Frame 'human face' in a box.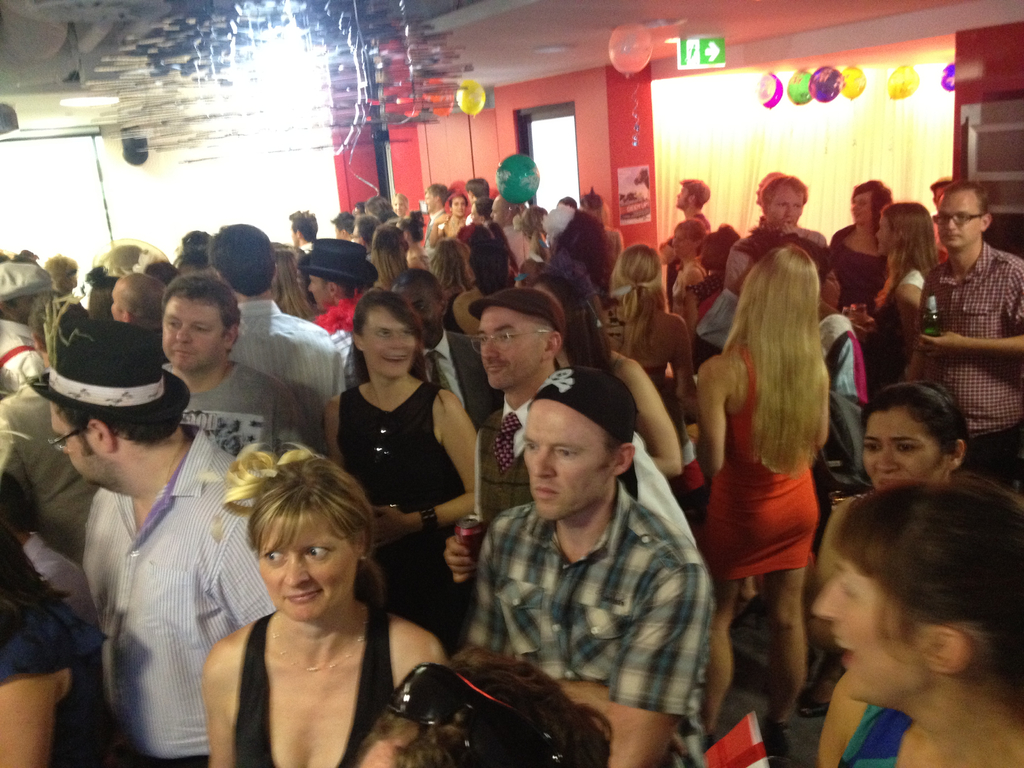
307/275/330/311.
